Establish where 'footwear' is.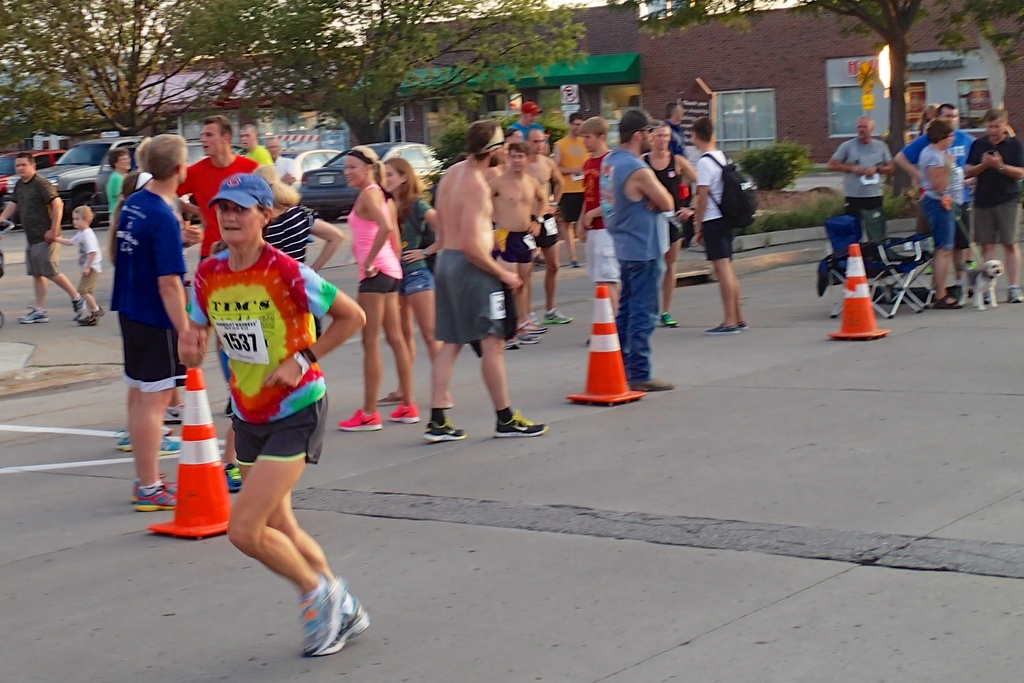
Established at left=737, top=315, right=748, bottom=331.
